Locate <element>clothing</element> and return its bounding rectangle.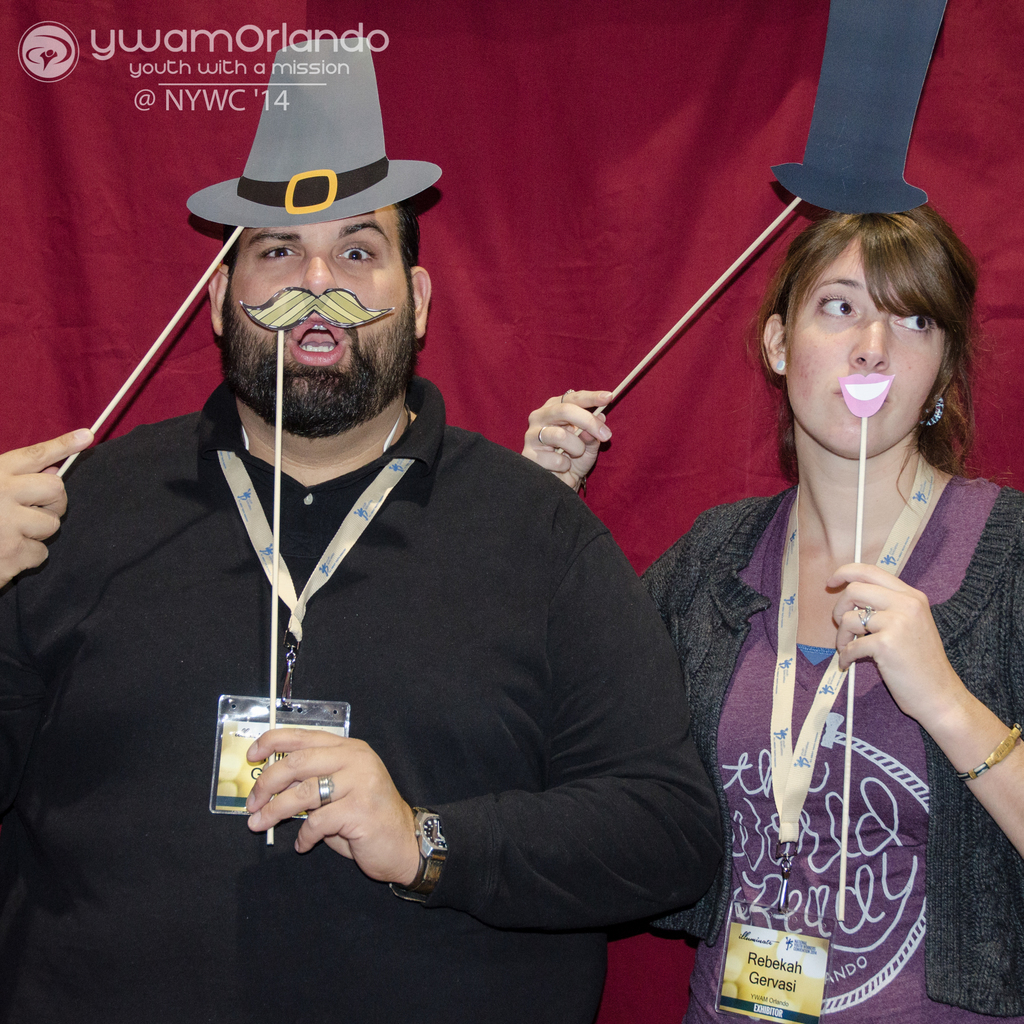
(x1=646, y1=472, x2=1023, y2=1023).
